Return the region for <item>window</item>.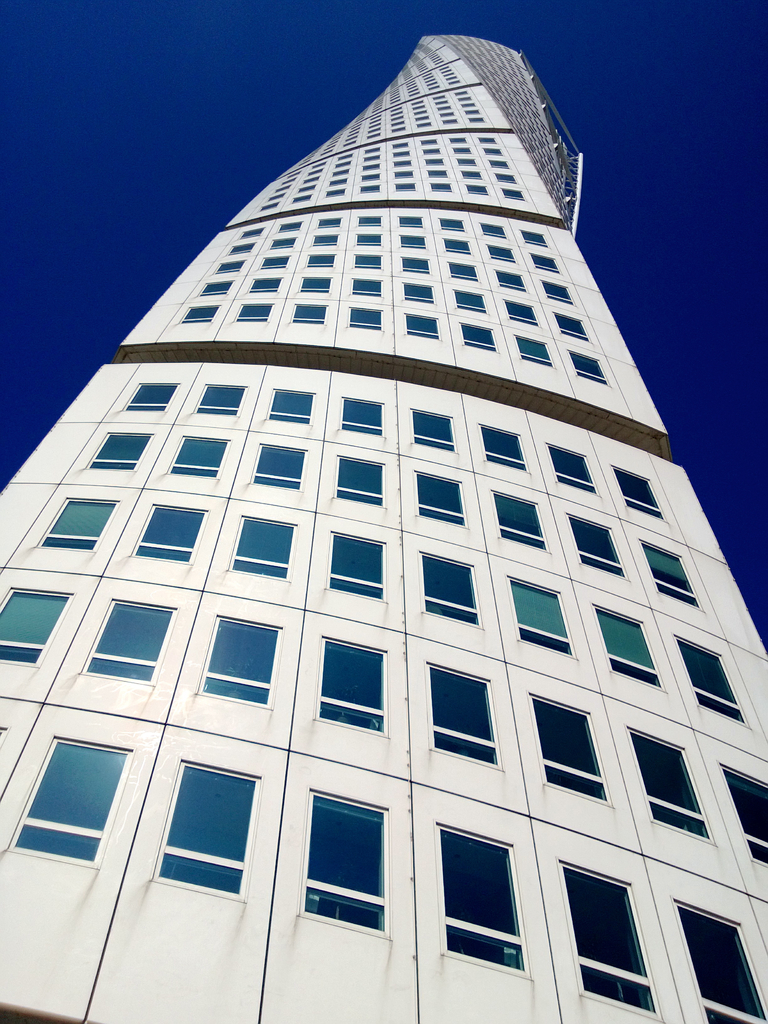
Rect(298, 788, 387, 938).
